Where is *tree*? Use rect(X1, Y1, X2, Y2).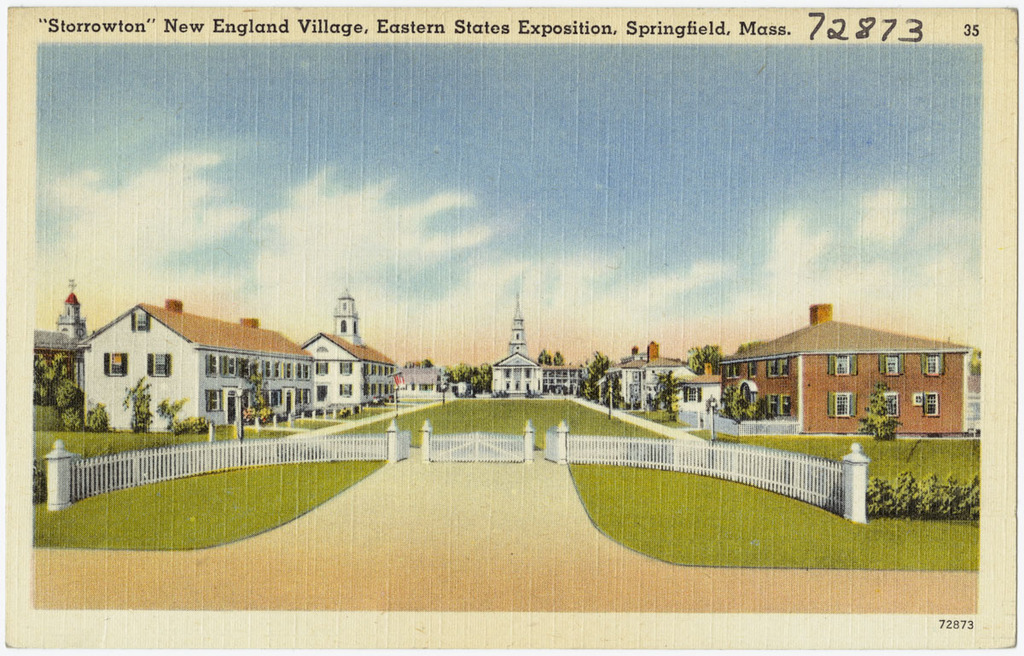
rect(582, 350, 607, 405).
